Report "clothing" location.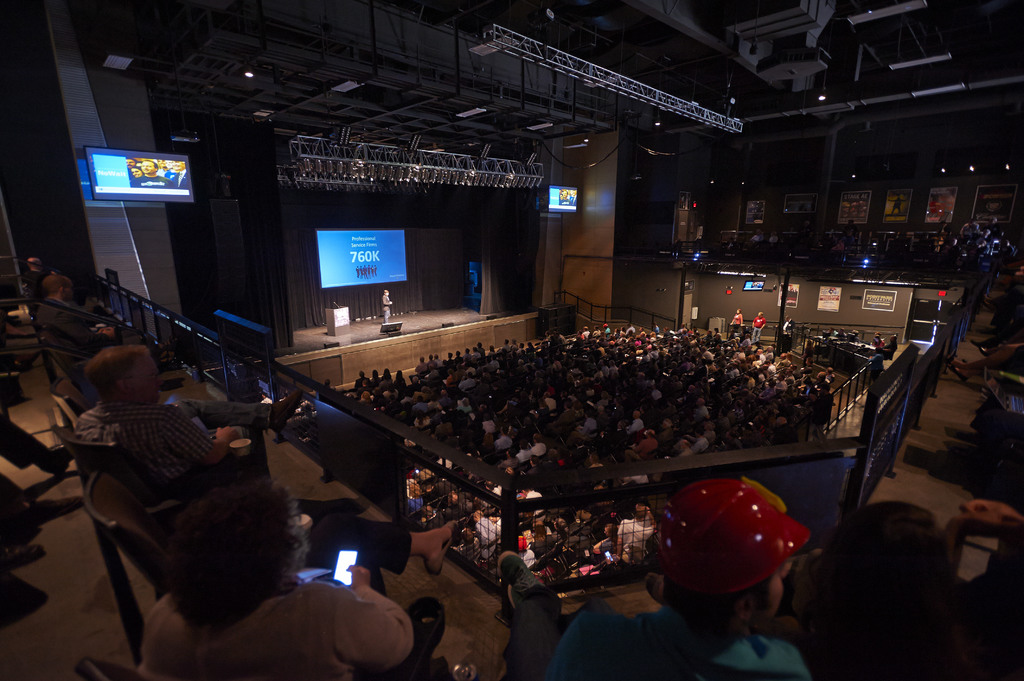
Report: left=380, top=294, right=388, bottom=324.
